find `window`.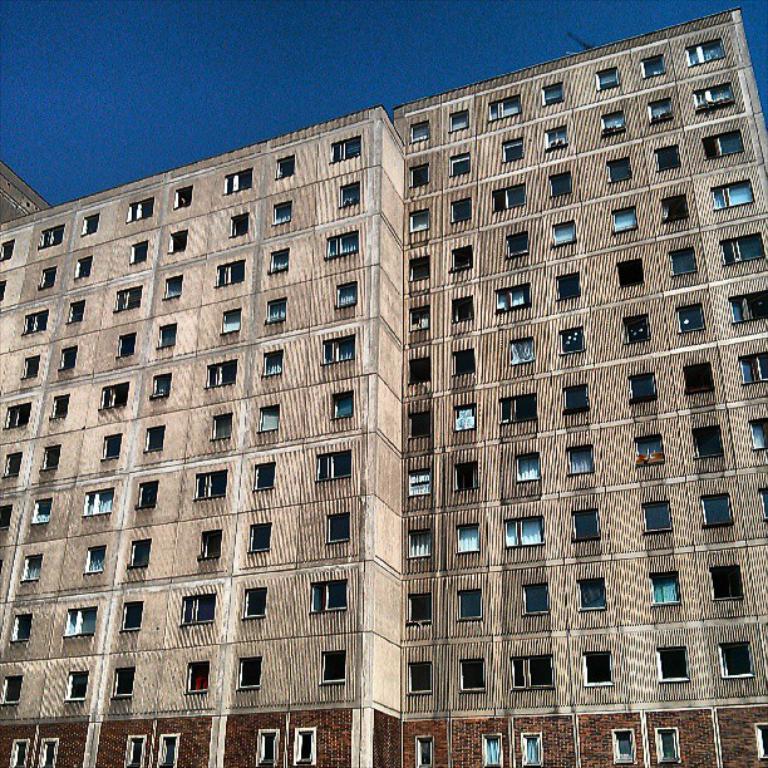
<region>136, 483, 158, 511</region>.
